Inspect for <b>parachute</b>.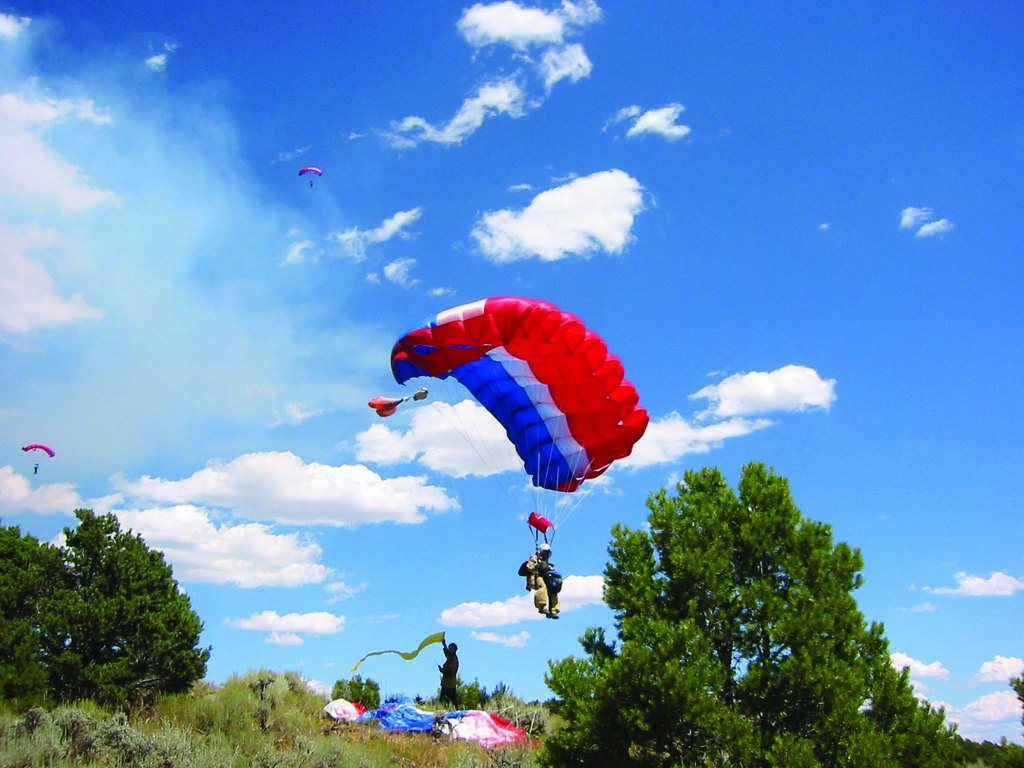
Inspection: (399,300,644,490).
